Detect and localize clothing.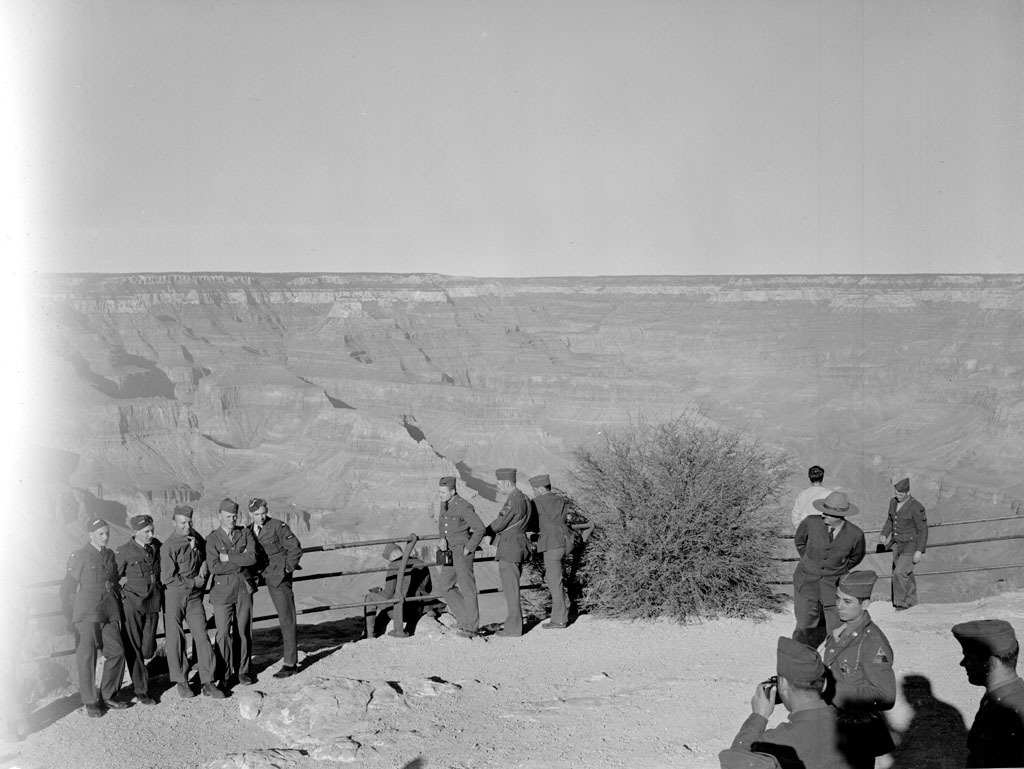
Localized at detection(881, 501, 924, 604).
